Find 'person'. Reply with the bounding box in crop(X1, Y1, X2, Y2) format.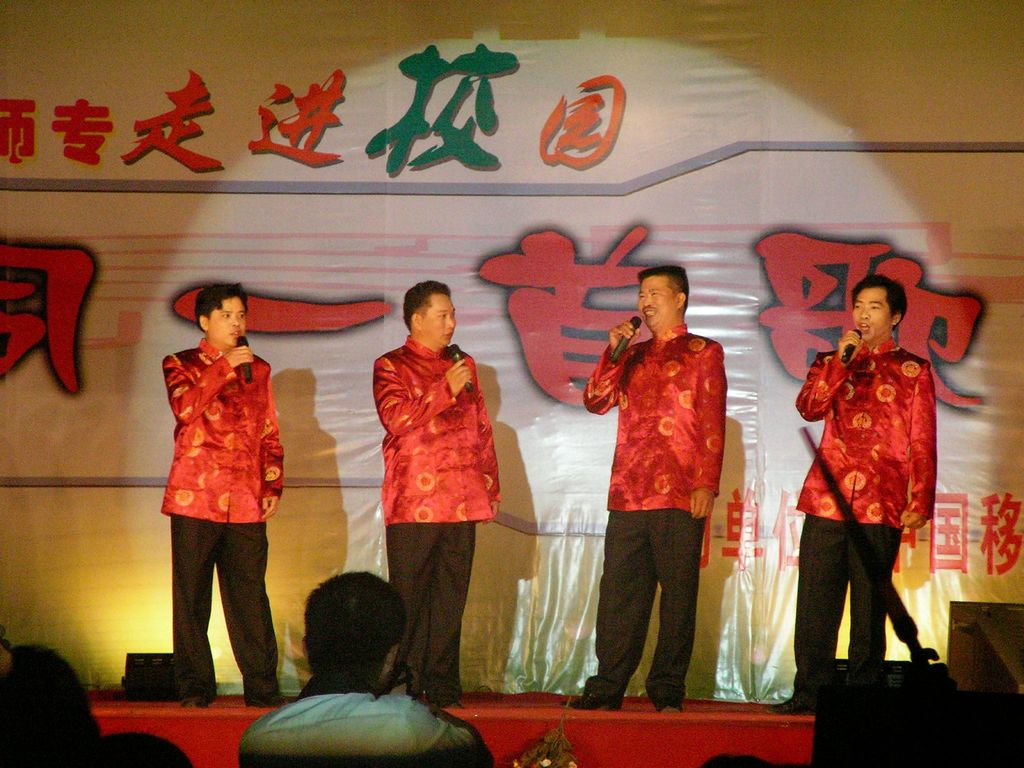
crop(375, 282, 504, 696).
